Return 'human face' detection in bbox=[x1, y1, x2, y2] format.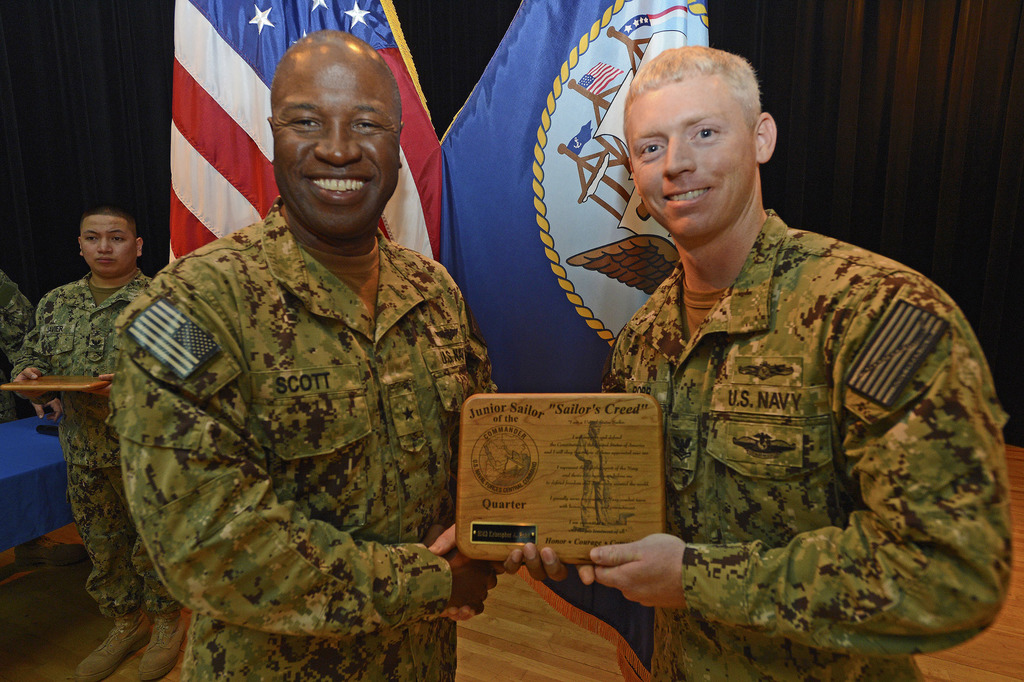
bbox=[625, 72, 758, 237].
